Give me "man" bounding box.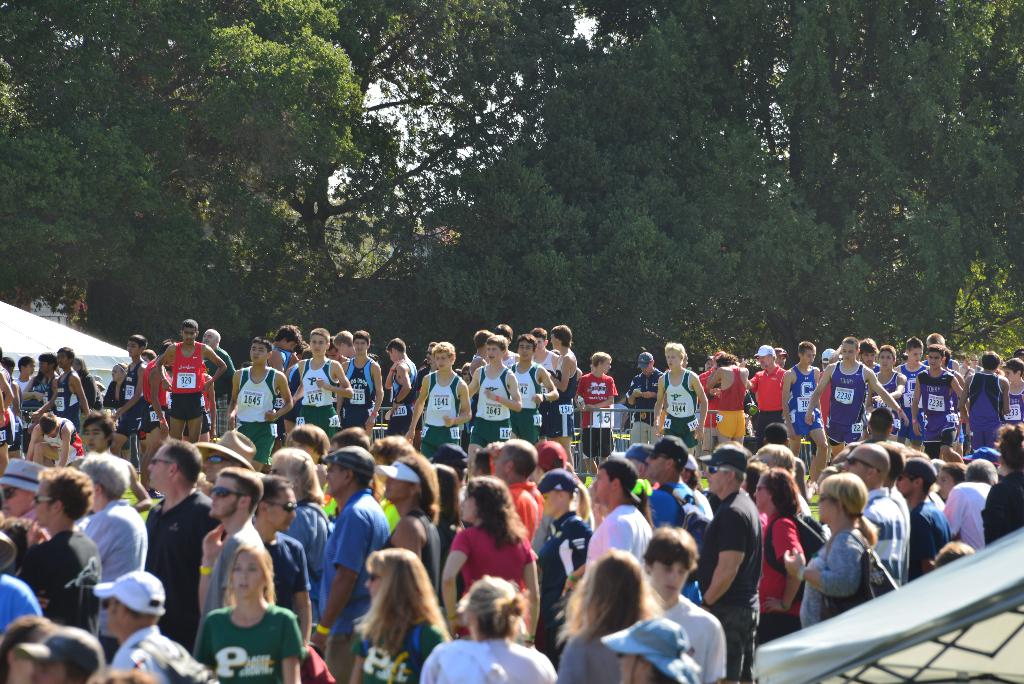
Rect(9, 472, 104, 619).
